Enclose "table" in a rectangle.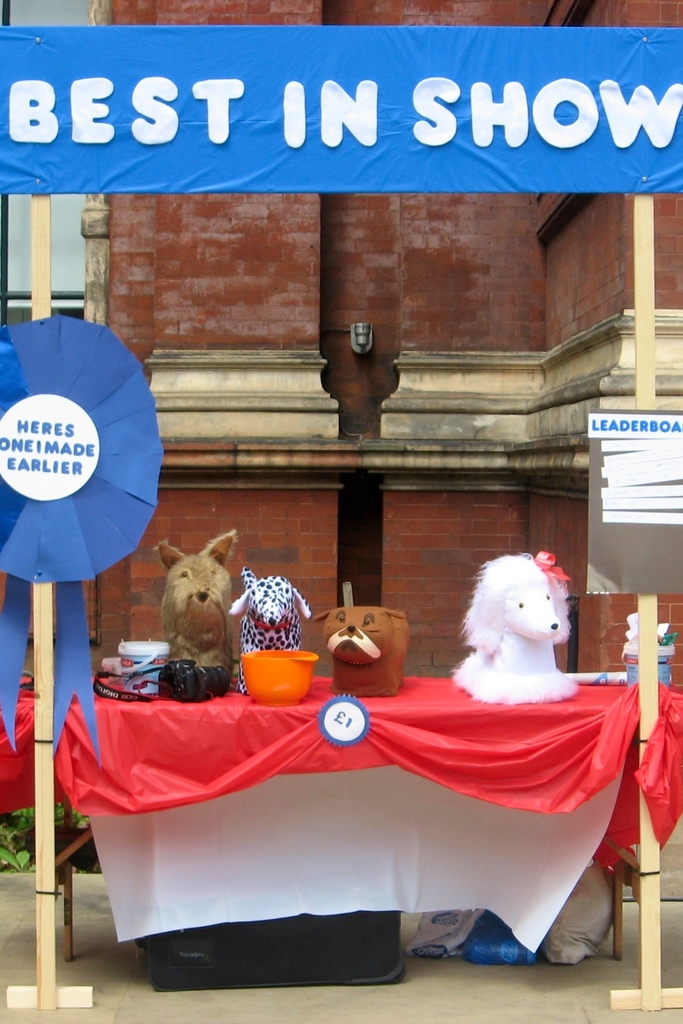
0 678 682 956.
